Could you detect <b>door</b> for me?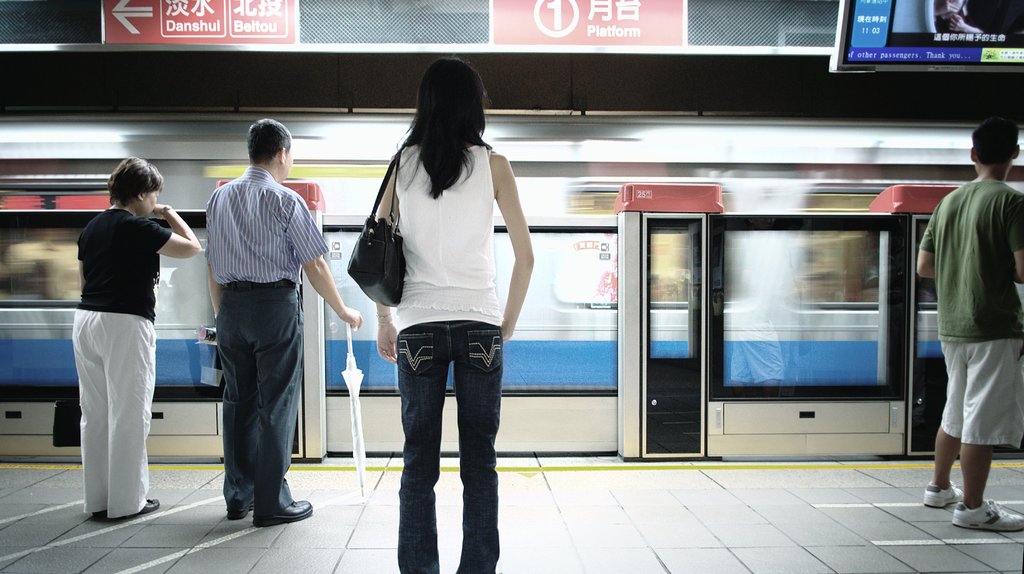
Detection result: BBox(642, 190, 714, 443).
